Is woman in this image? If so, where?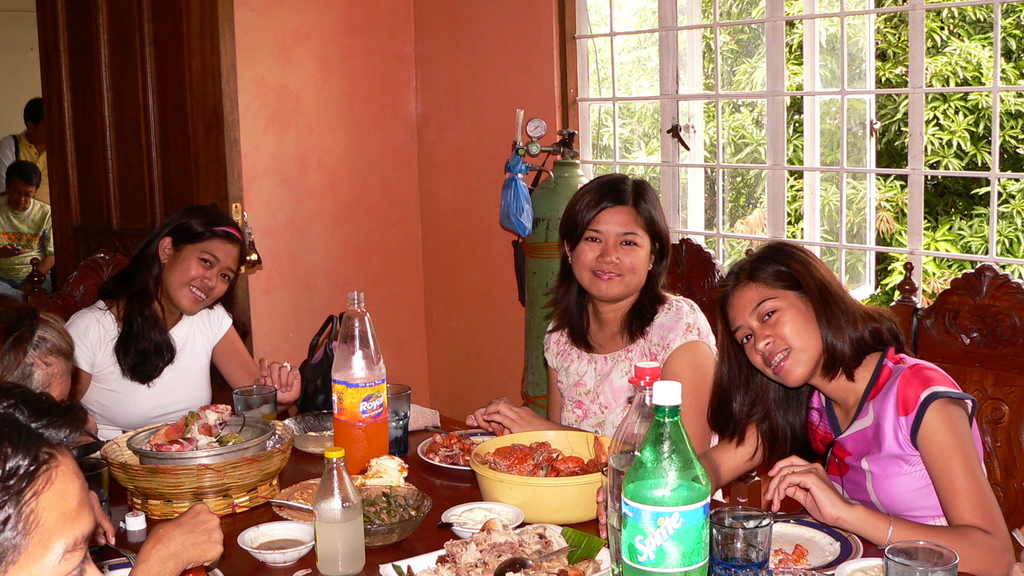
Yes, at pyautogui.locateOnScreen(734, 257, 984, 561).
